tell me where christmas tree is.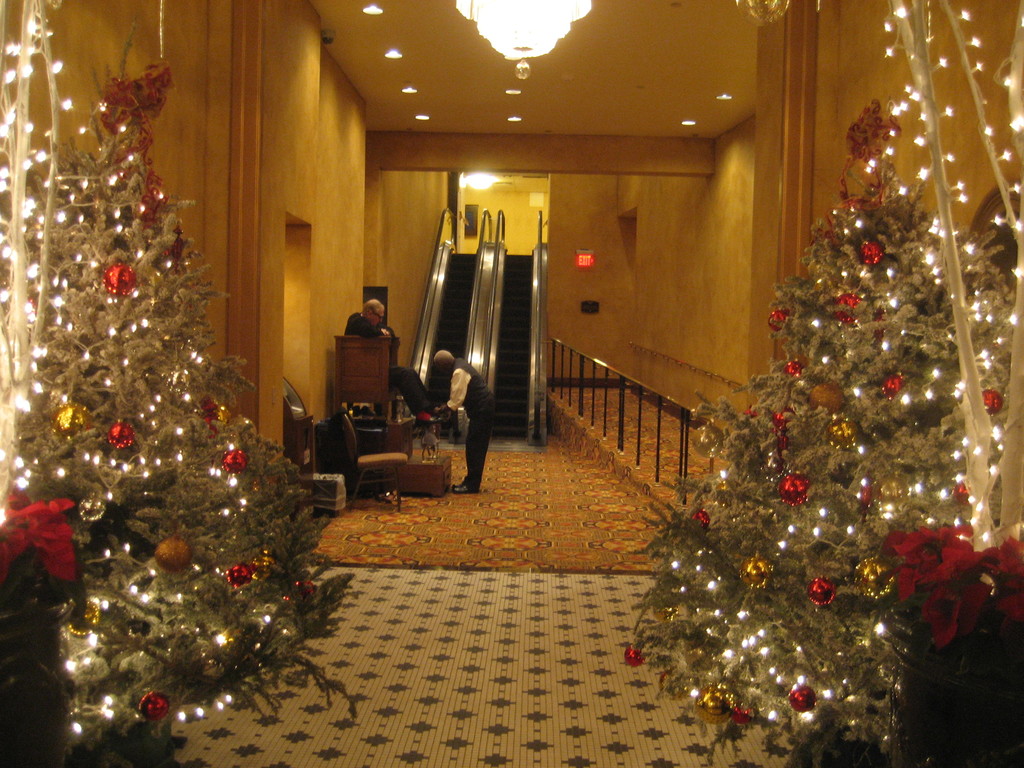
christmas tree is at rect(0, 18, 353, 767).
